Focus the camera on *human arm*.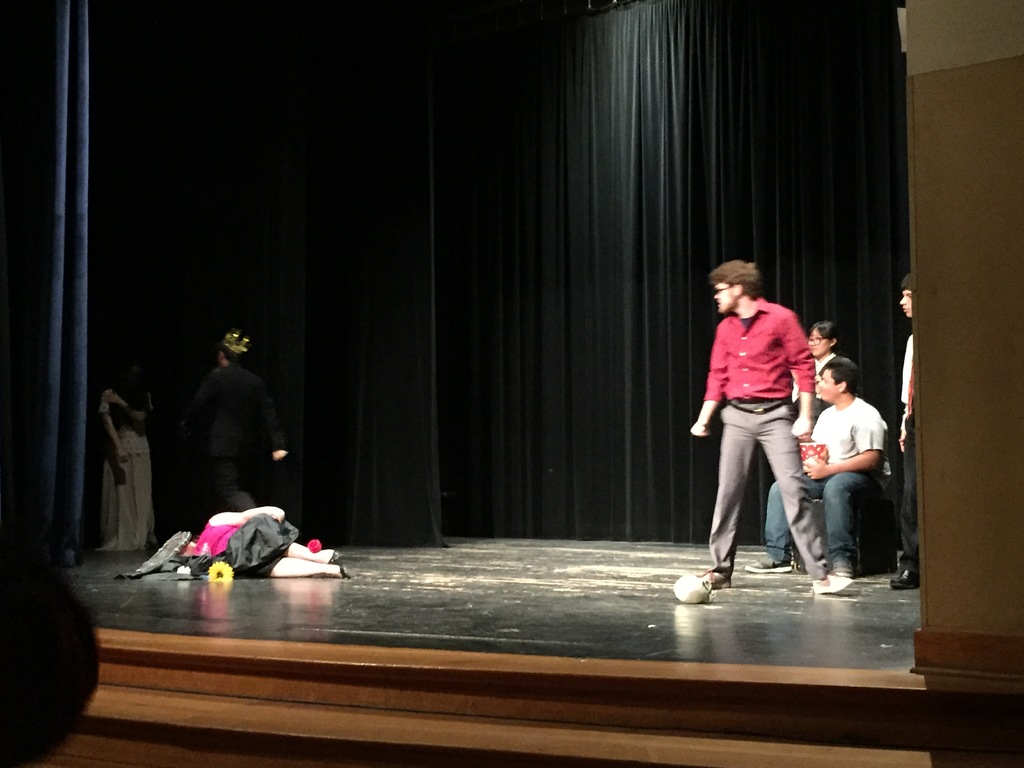
Focus region: BBox(99, 365, 129, 463).
